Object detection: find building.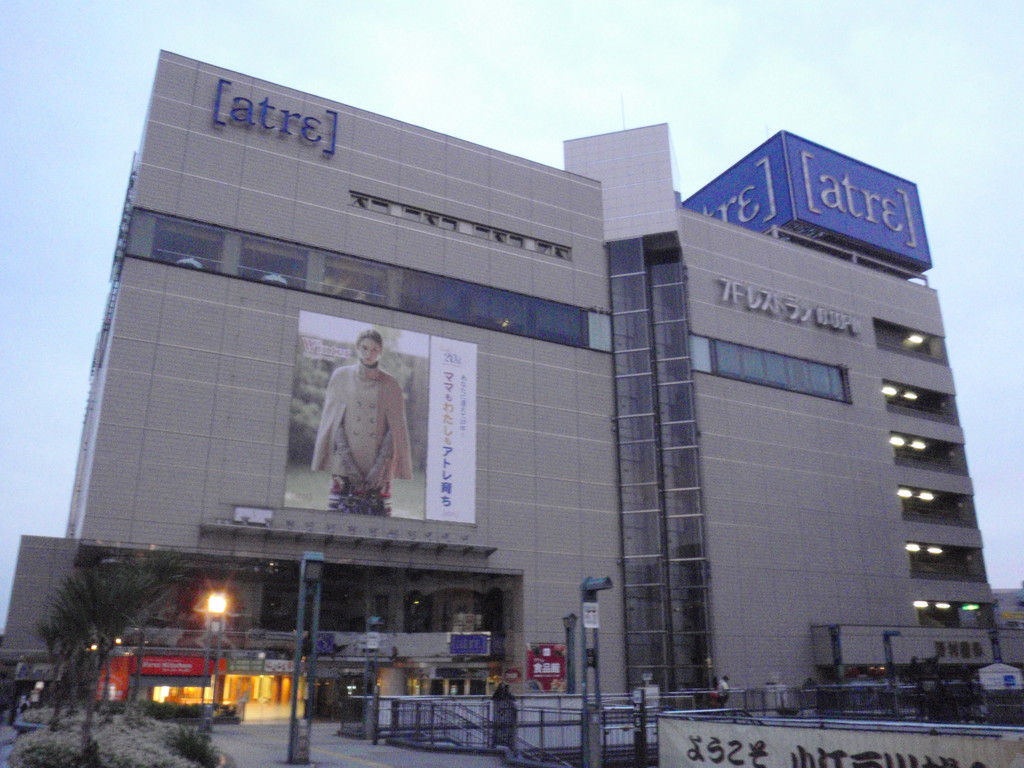
(left=0, top=45, right=1023, bottom=710).
